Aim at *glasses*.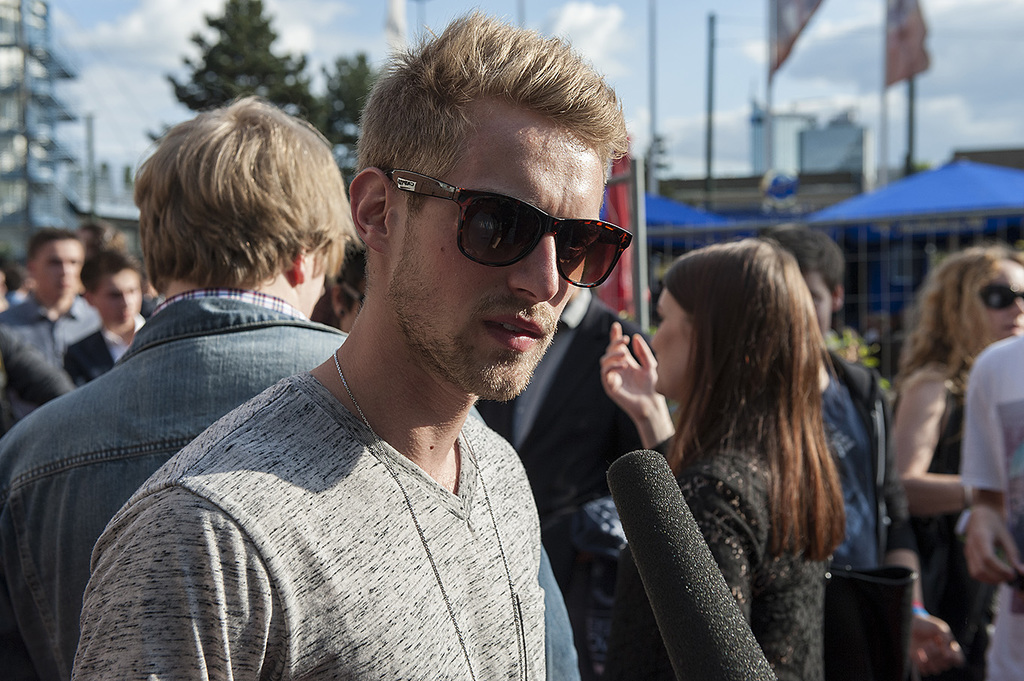
Aimed at [387, 174, 637, 295].
